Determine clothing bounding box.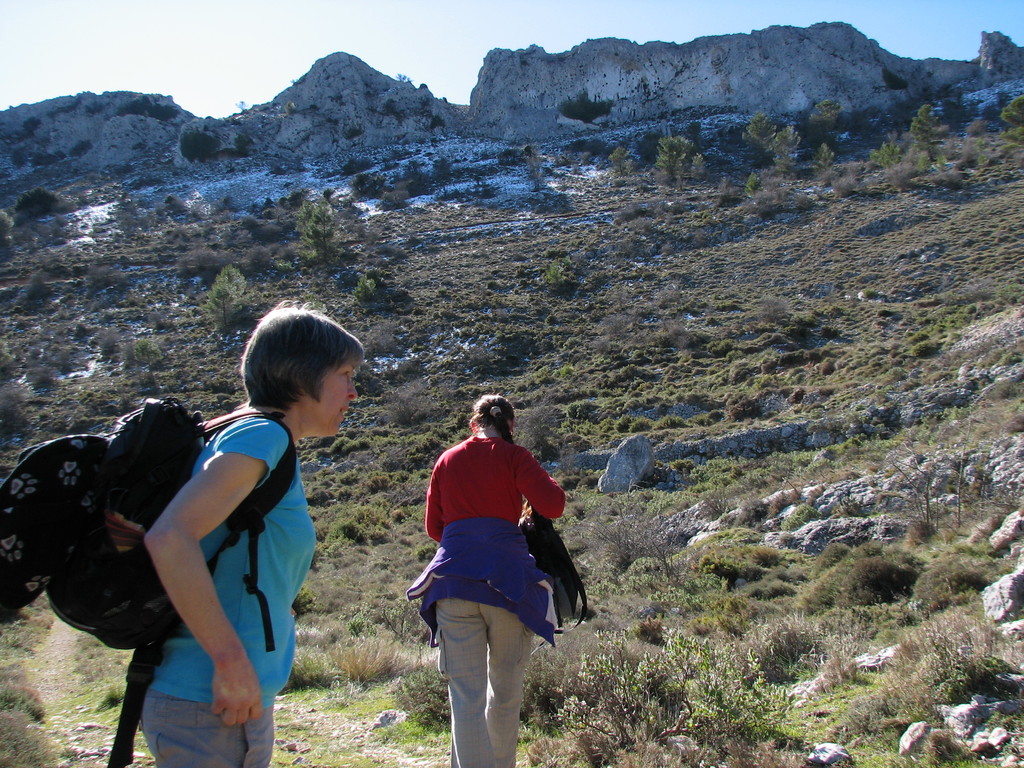
Determined: (140,696,271,767).
